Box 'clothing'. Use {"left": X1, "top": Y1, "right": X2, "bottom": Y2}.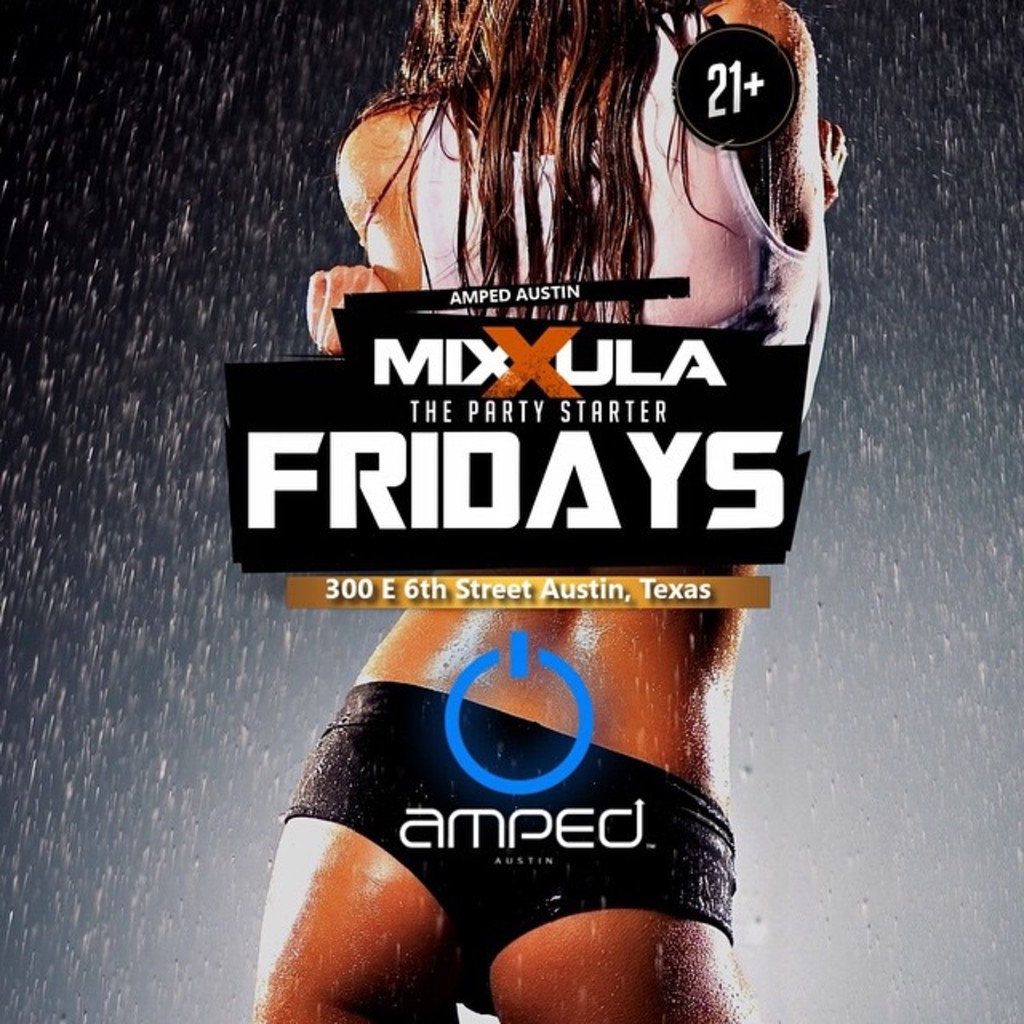
{"left": 274, "top": 0, "right": 734, "bottom": 1005}.
